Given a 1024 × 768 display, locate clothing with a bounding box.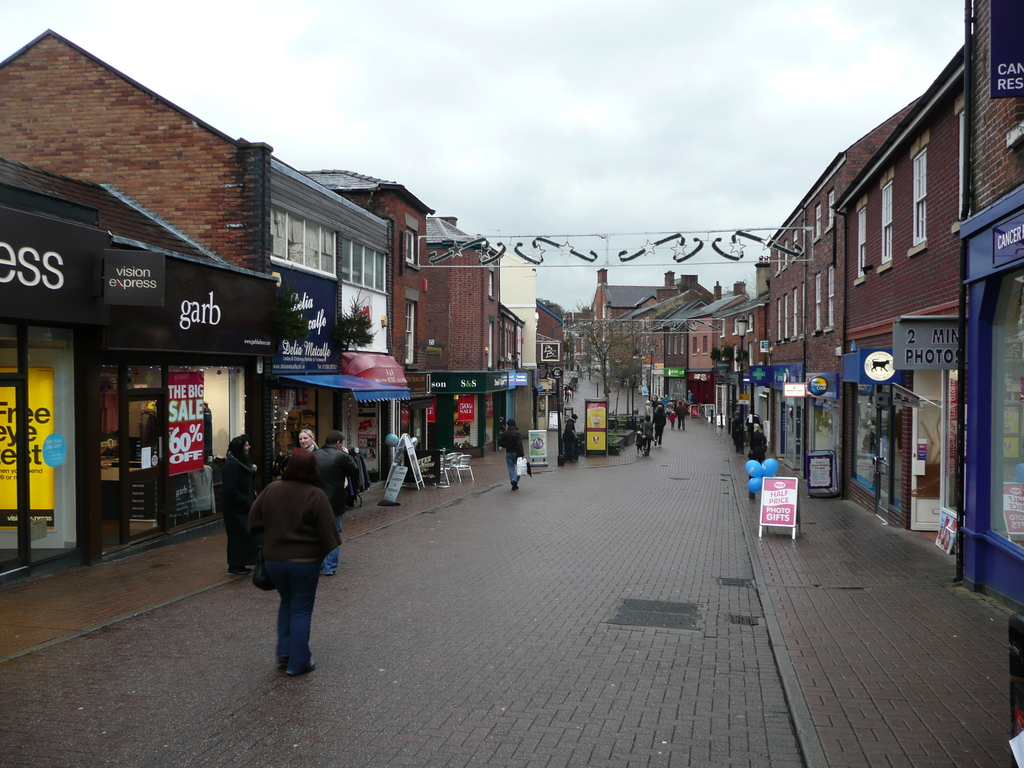
Located: pyautogui.locateOnScreen(304, 438, 320, 454).
